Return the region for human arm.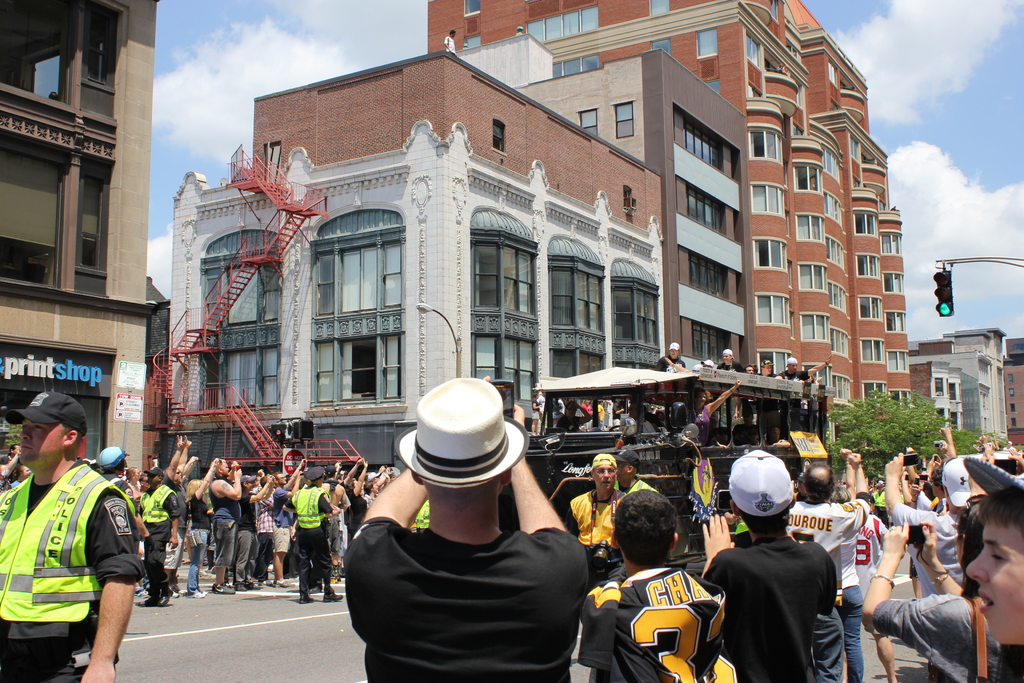
crop(181, 453, 196, 495).
